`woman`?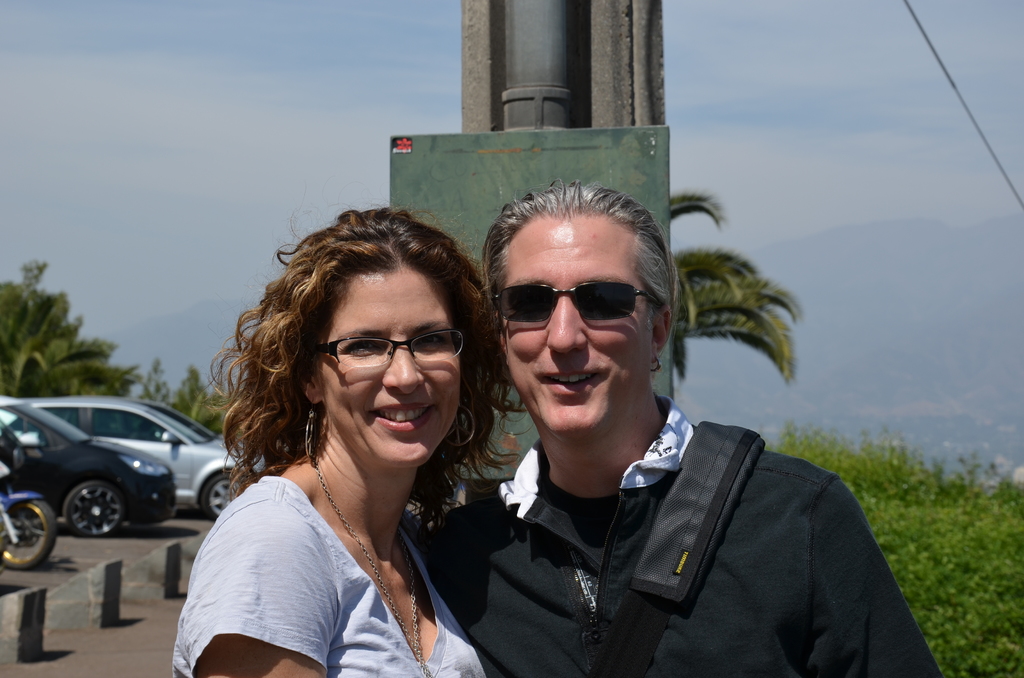
left=169, top=194, right=507, bottom=677
